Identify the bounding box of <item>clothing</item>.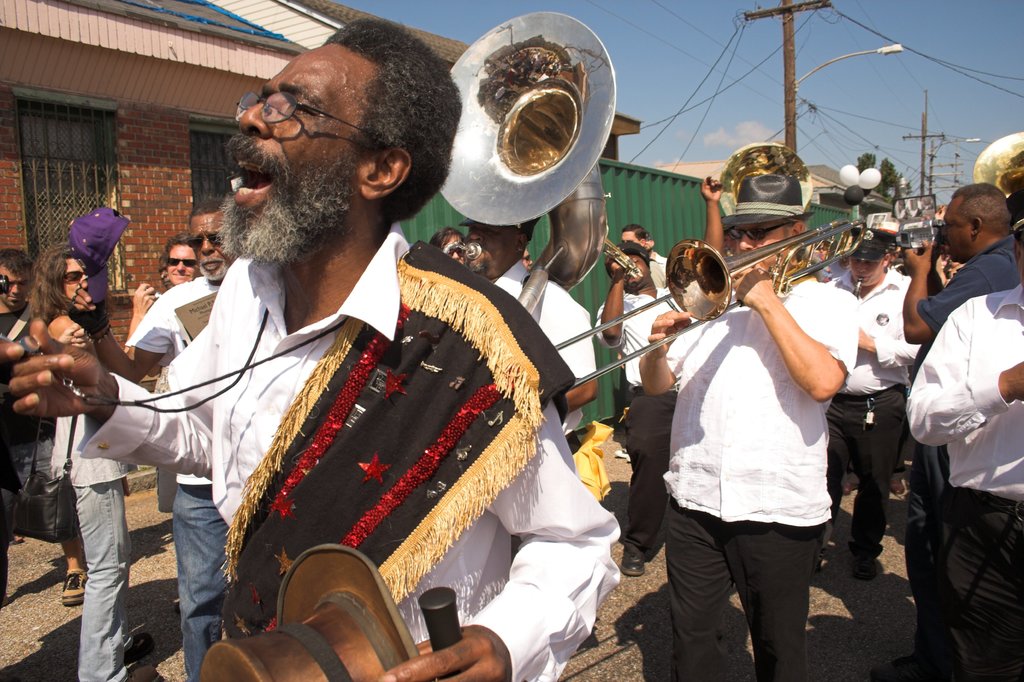
0, 300, 38, 448.
